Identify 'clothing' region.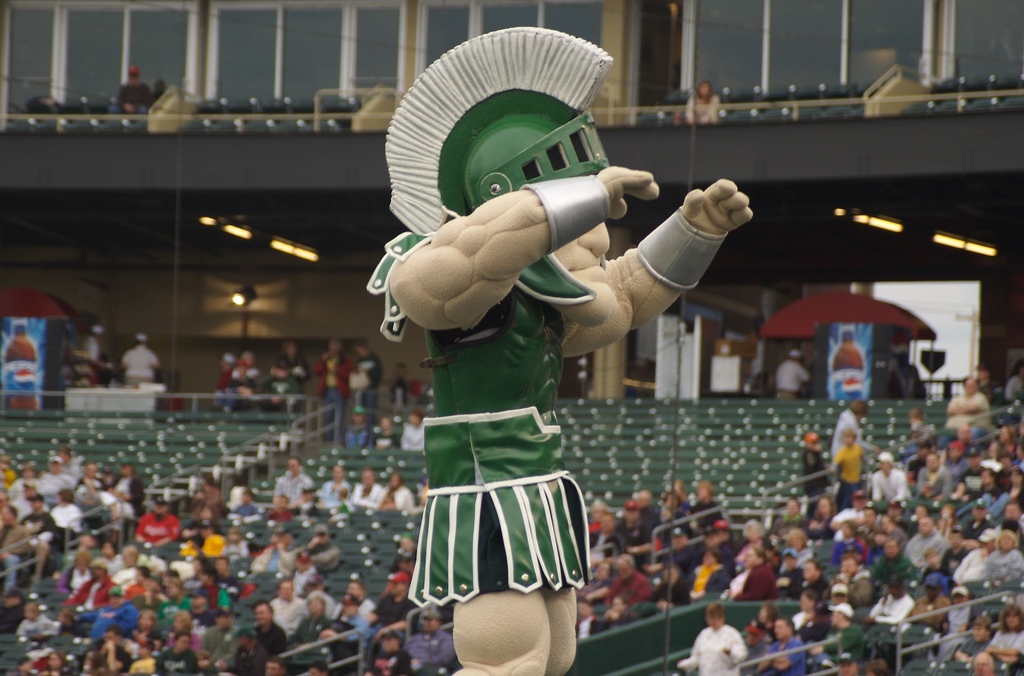
Region: [801, 451, 828, 513].
